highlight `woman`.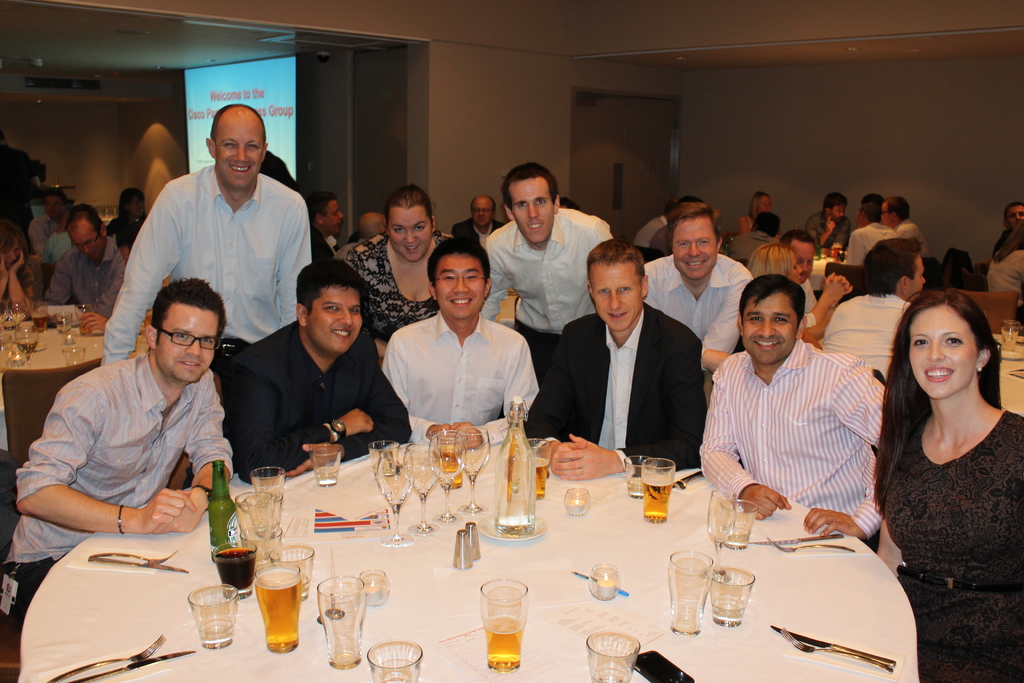
Highlighted region: 335,179,474,362.
